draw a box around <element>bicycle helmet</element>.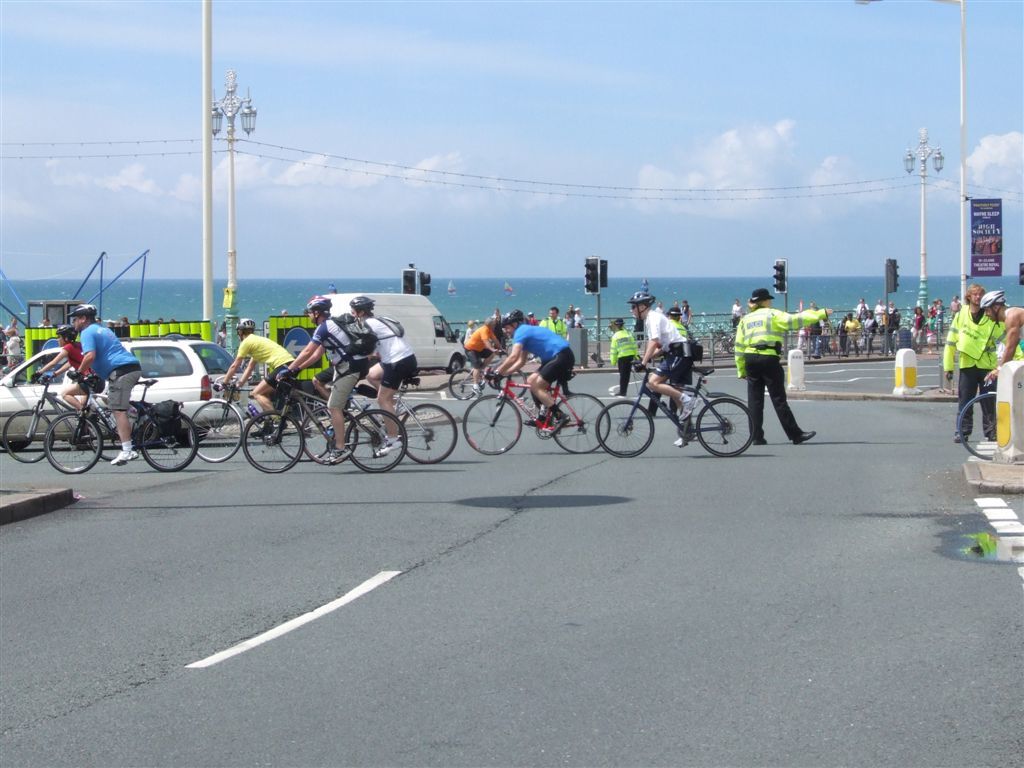
[499,307,521,318].
